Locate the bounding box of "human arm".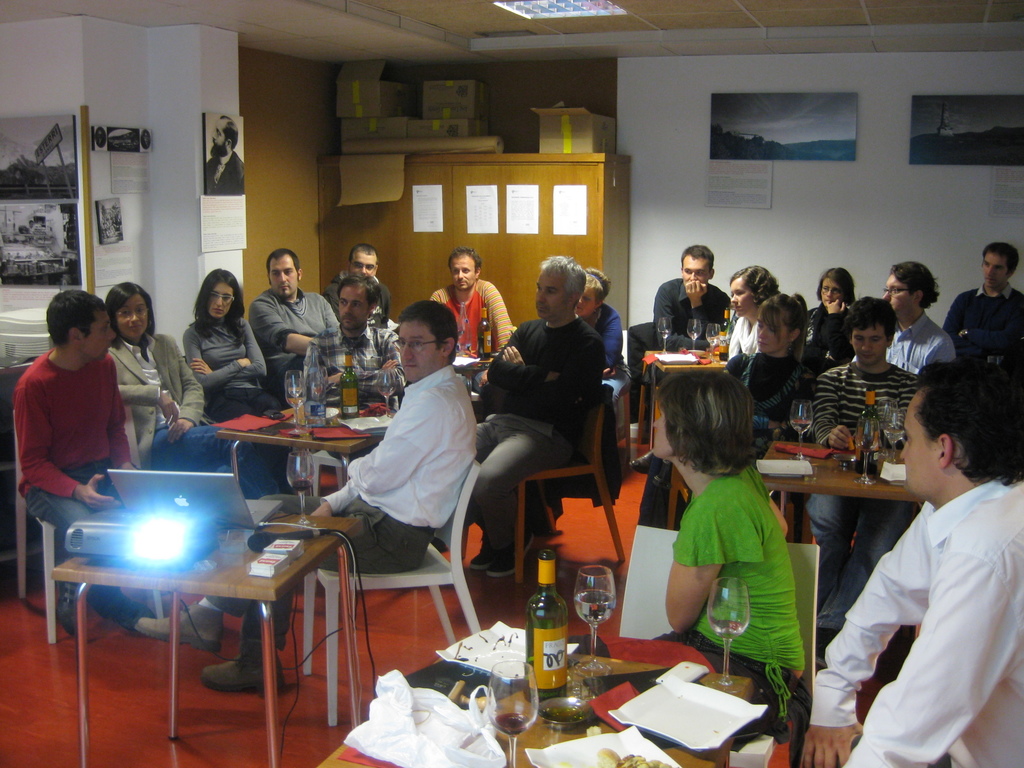
Bounding box: 591:307:631:379.
